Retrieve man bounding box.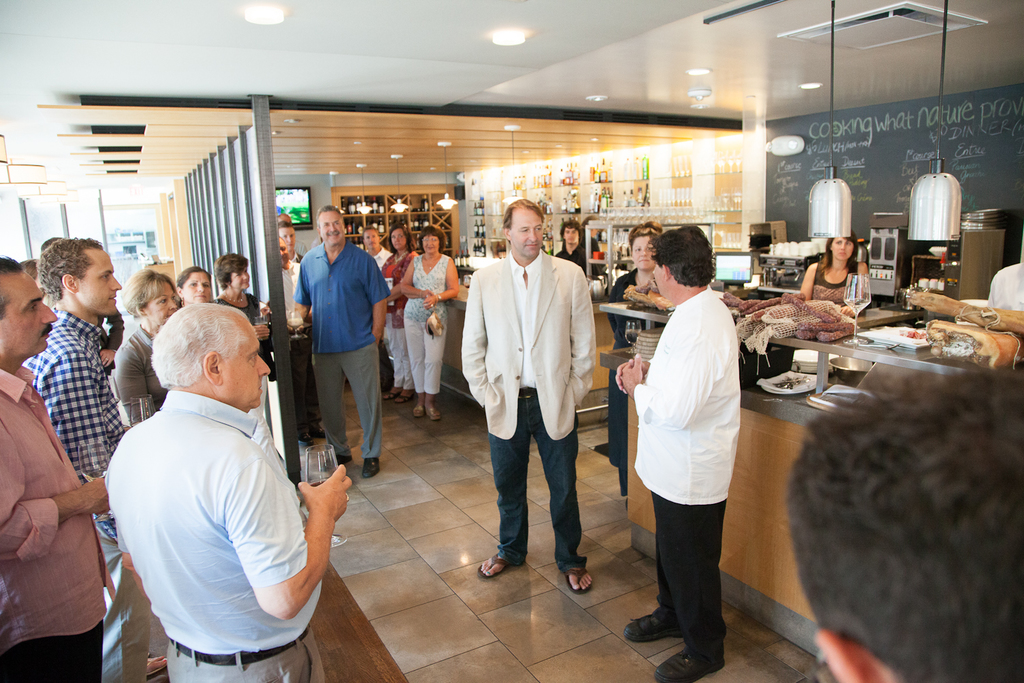
Bounding box: x1=459, y1=195, x2=597, y2=595.
